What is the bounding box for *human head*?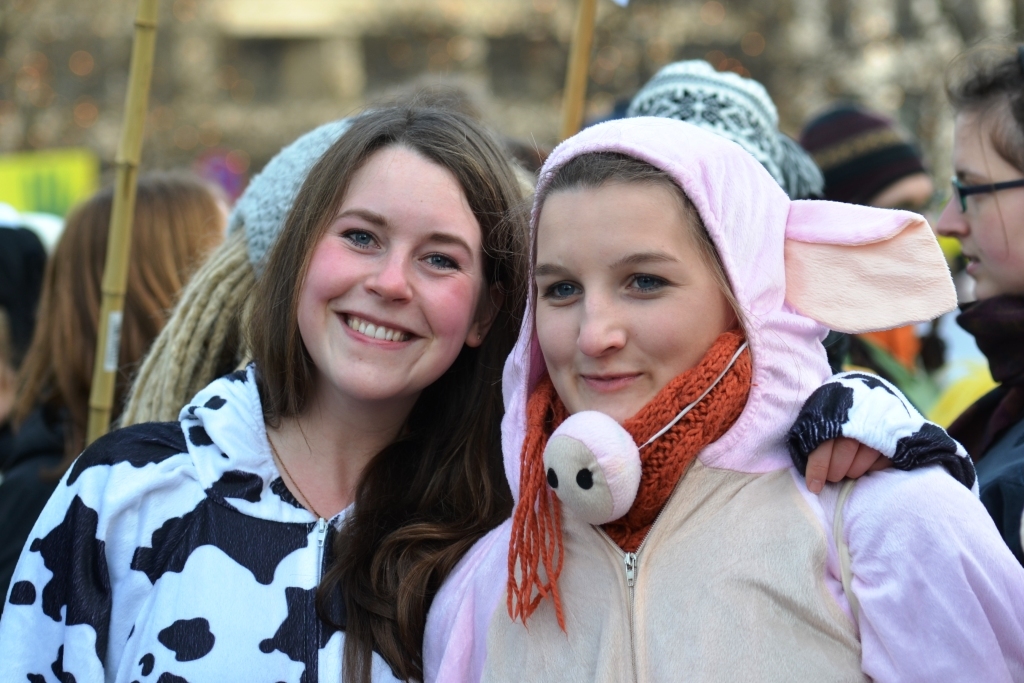
{"x1": 933, "y1": 46, "x2": 1023, "y2": 305}.
